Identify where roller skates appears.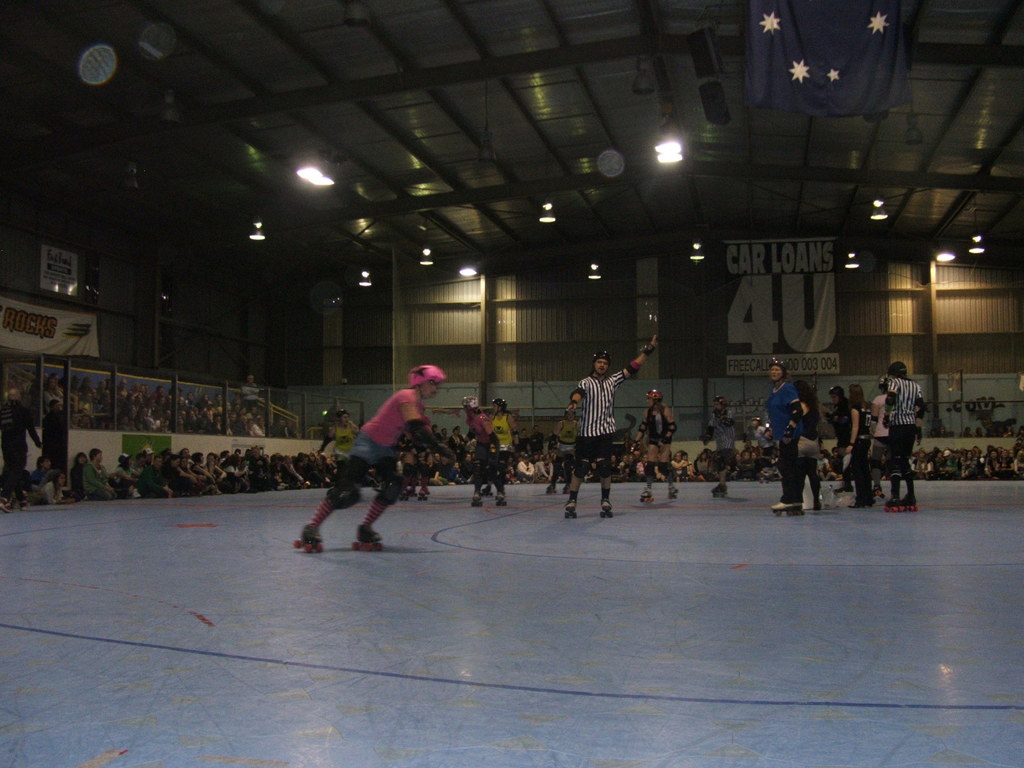
Appears at box=[293, 522, 324, 552].
